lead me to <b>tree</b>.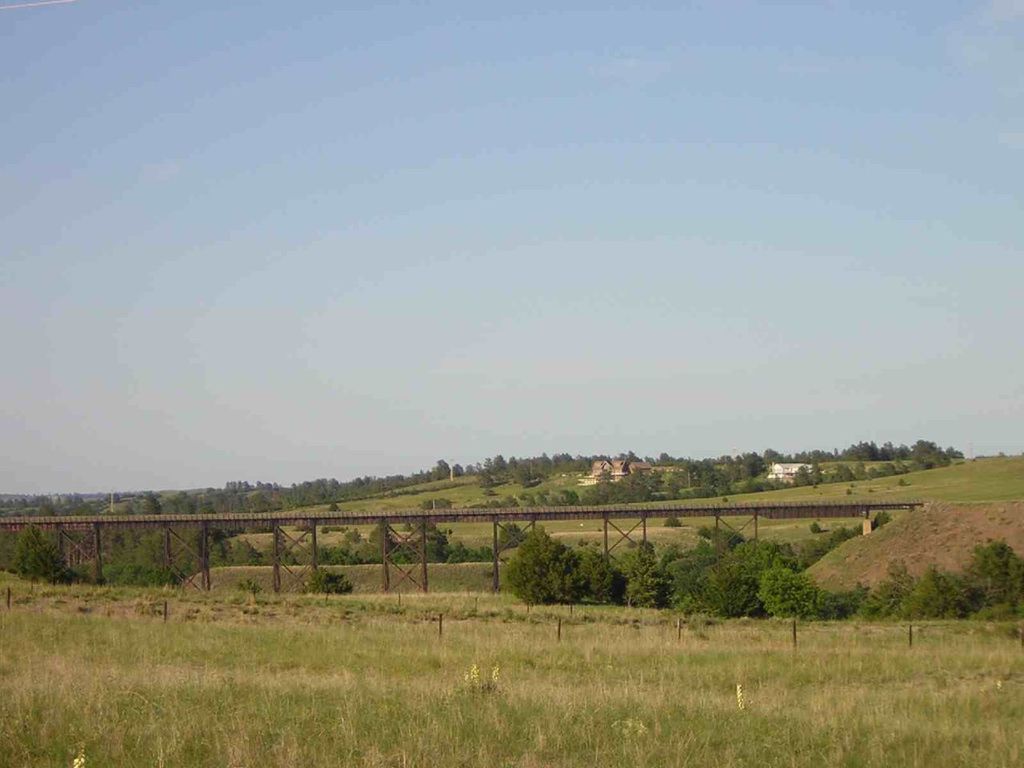
Lead to detection(678, 530, 754, 624).
